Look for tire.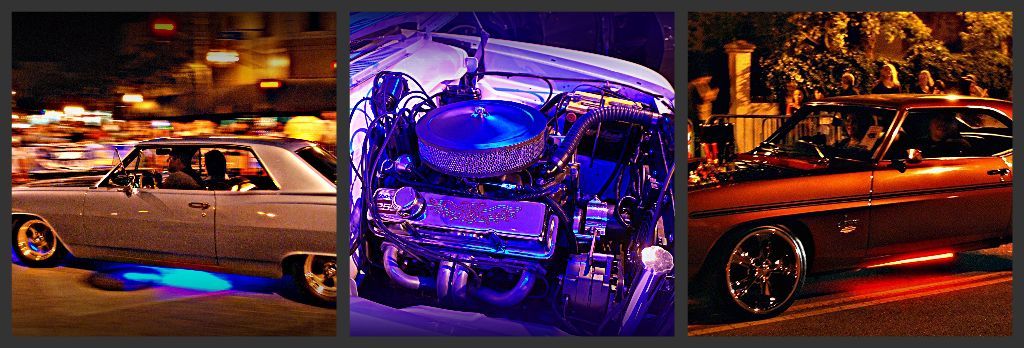
Found: [left=728, top=213, right=821, bottom=305].
